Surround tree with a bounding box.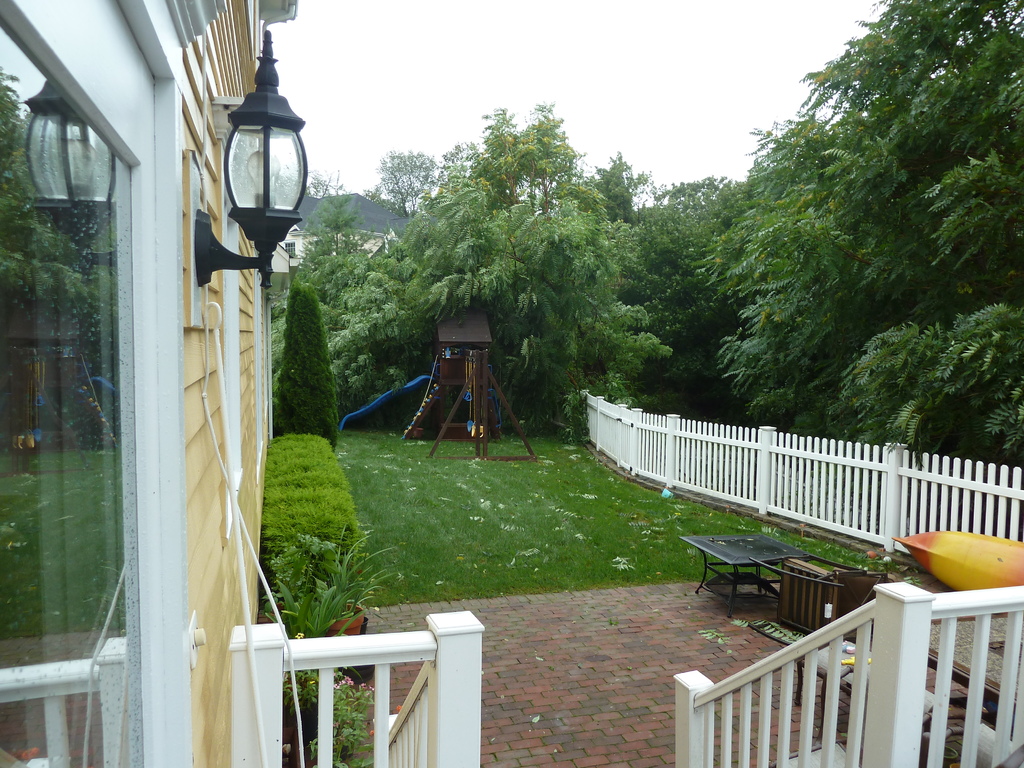
(636, 159, 750, 404).
